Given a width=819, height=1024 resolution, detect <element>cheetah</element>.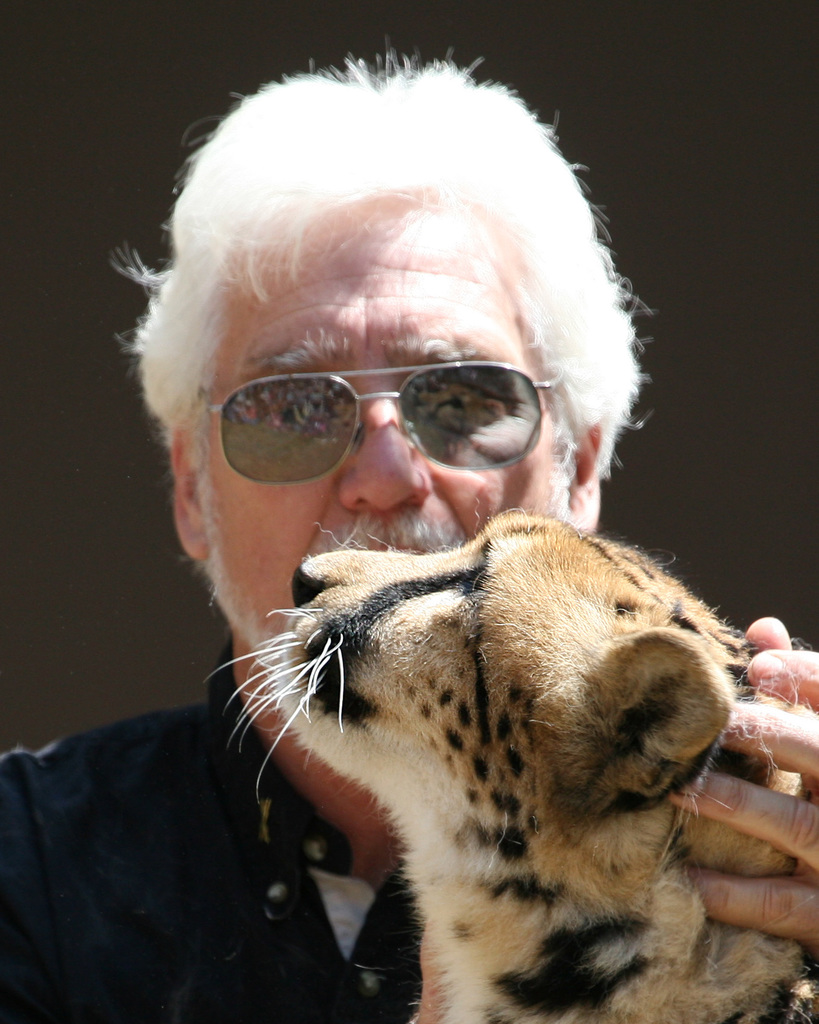
bbox=(218, 508, 818, 1023).
